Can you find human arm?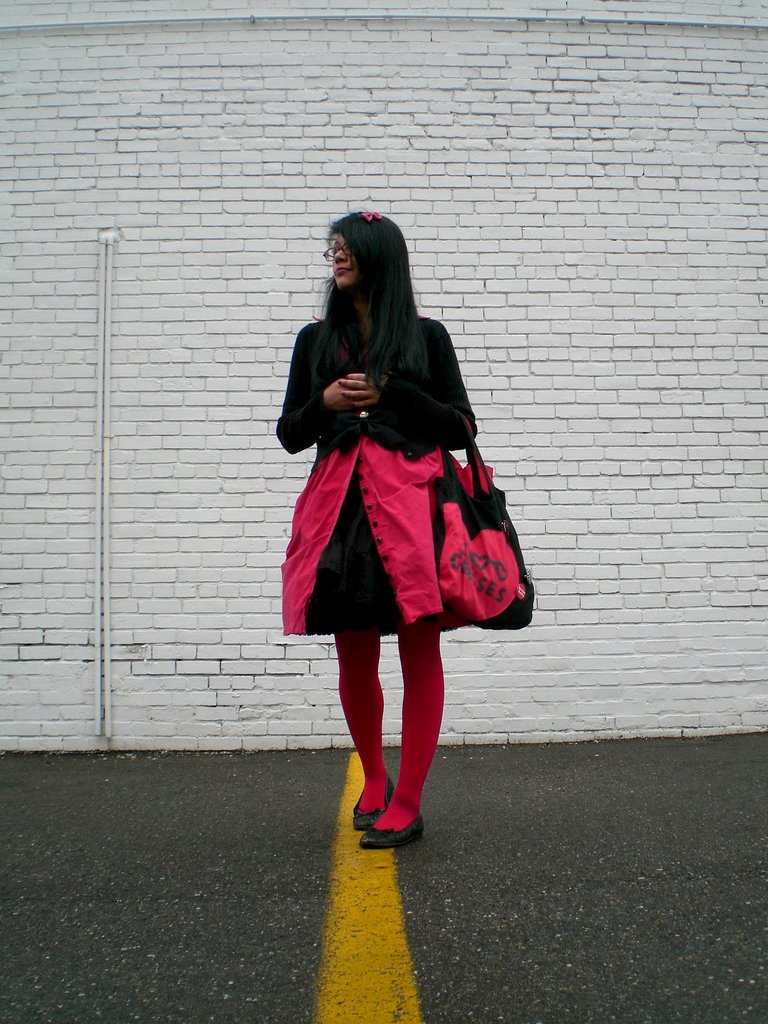
Yes, bounding box: {"left": 276, "top": 332, "right": 356, "bottom": 454}.
